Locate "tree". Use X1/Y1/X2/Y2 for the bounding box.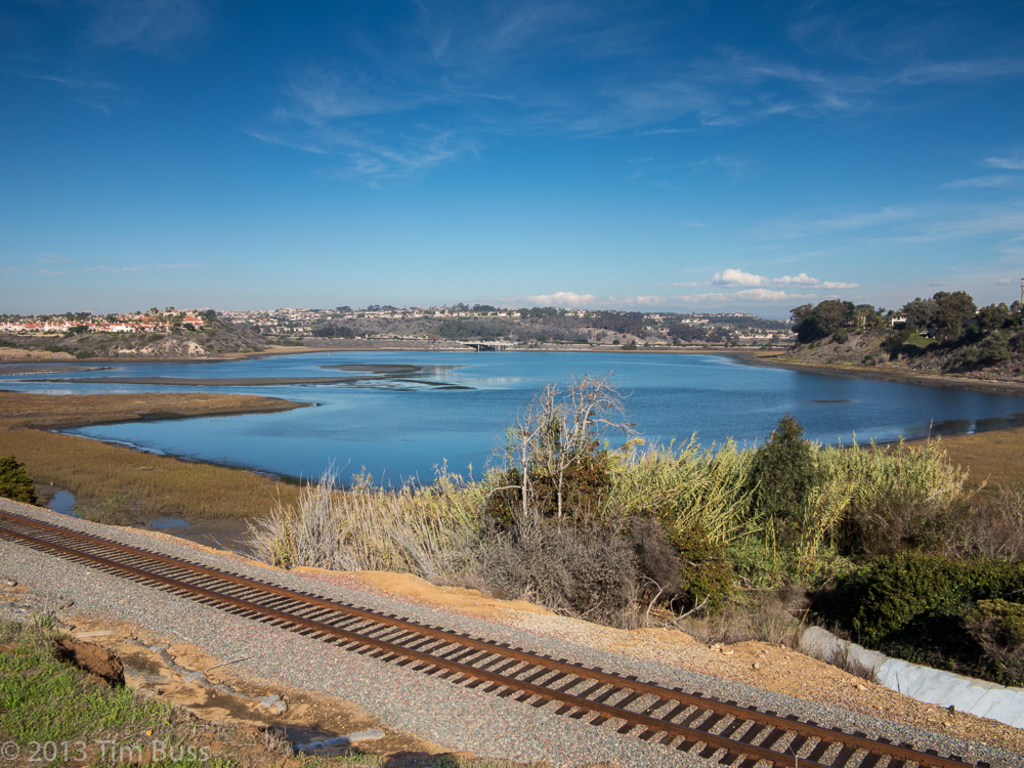
754/417/842/529.
